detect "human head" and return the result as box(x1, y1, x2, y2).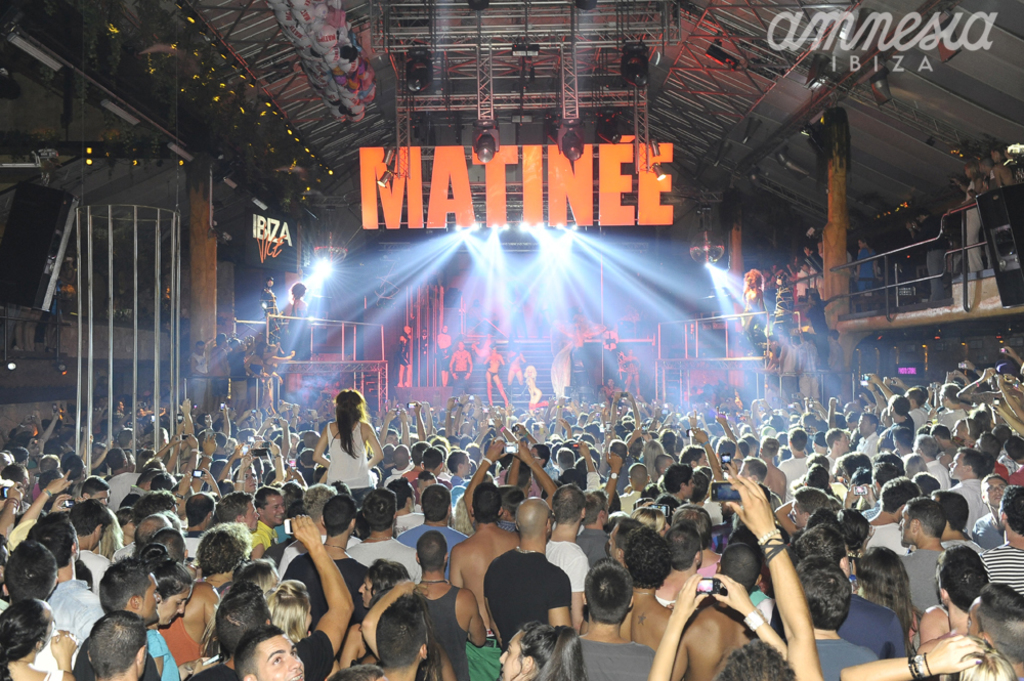
box(134, 513, 169, 548).
